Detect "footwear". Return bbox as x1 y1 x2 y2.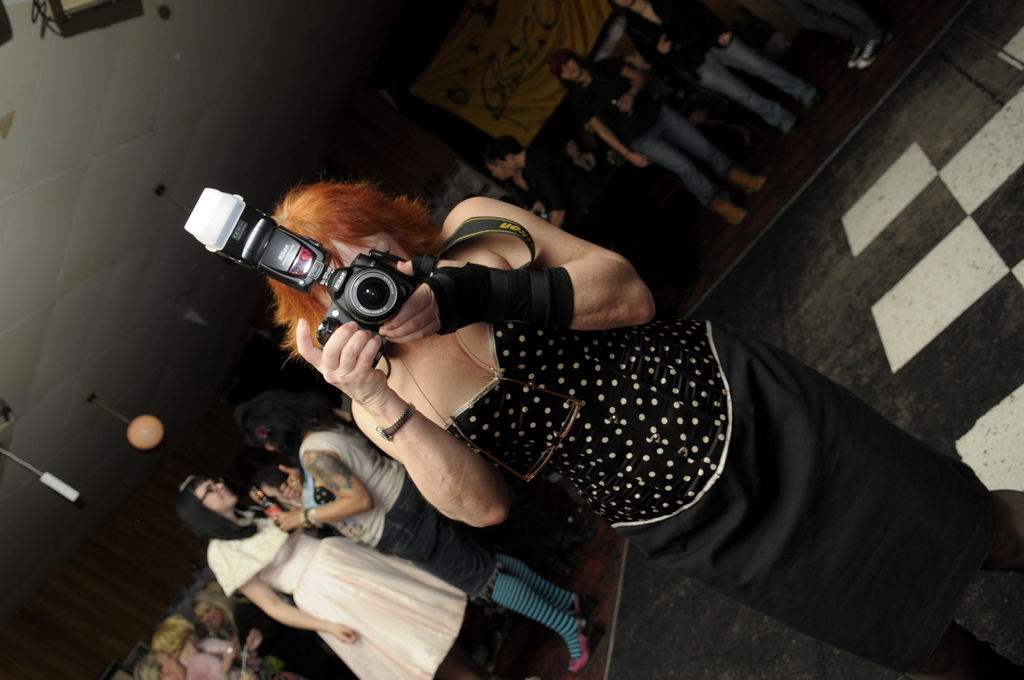
811 92 823 113.
